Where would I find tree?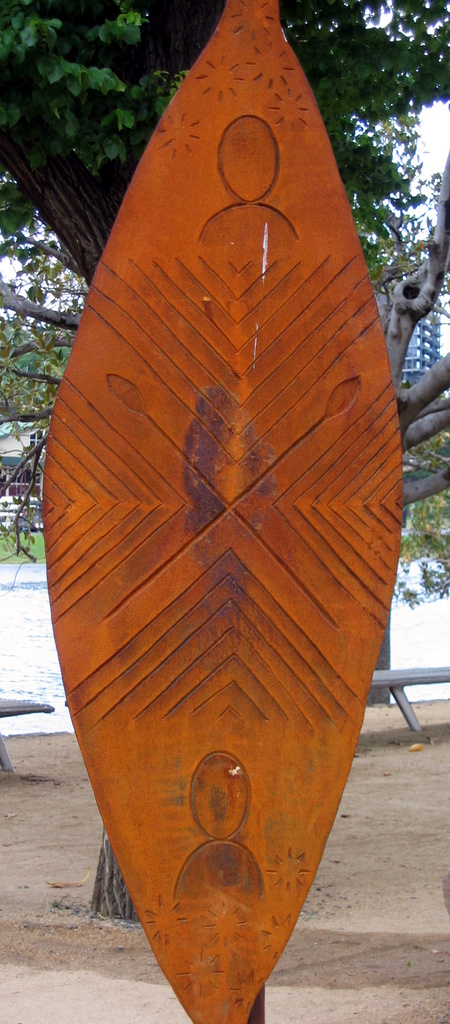
At [x1=0, y1=0, x2=449, y2=692].
